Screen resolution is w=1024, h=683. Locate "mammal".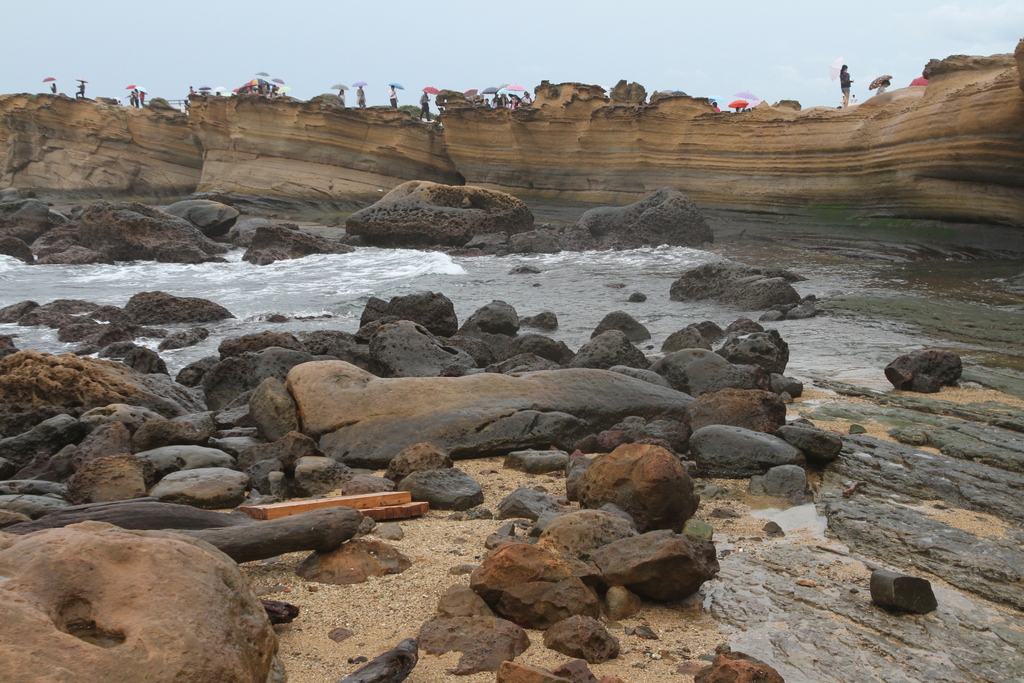
[left=420, top=92, right=431, bottom=120].
